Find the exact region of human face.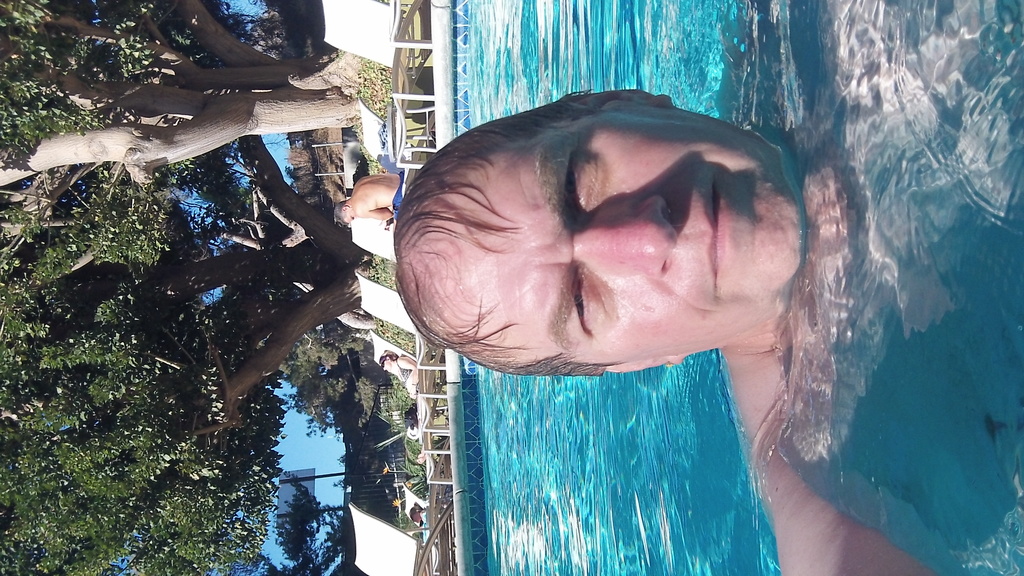
Exact region: <box>444,102,799,362</box>.
